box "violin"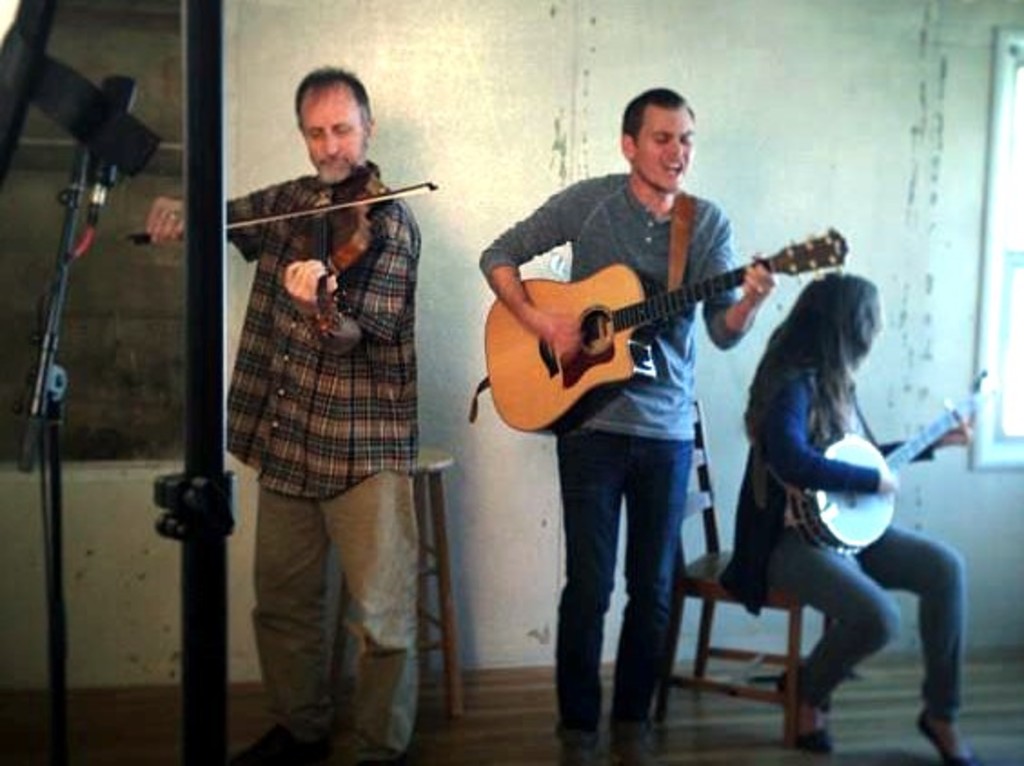
<bbox>113, 160, 443, 345</bbox>
